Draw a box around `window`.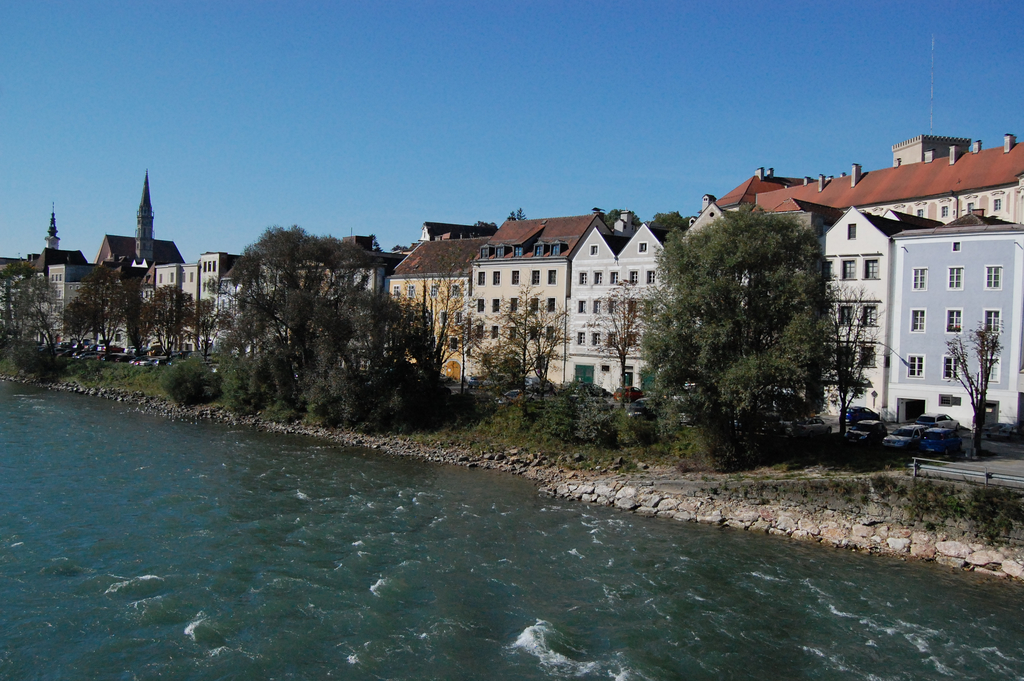
select_region(491, 327, 499, 337).
